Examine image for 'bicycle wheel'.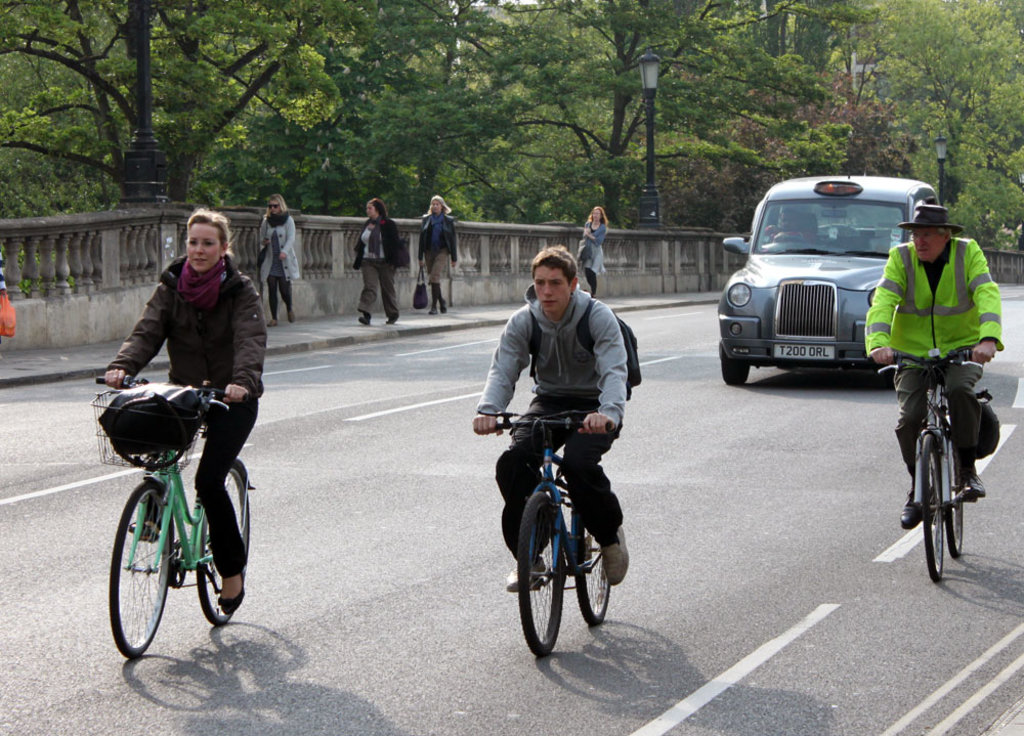
Examination result: locate(922, 435, 943, 587).
